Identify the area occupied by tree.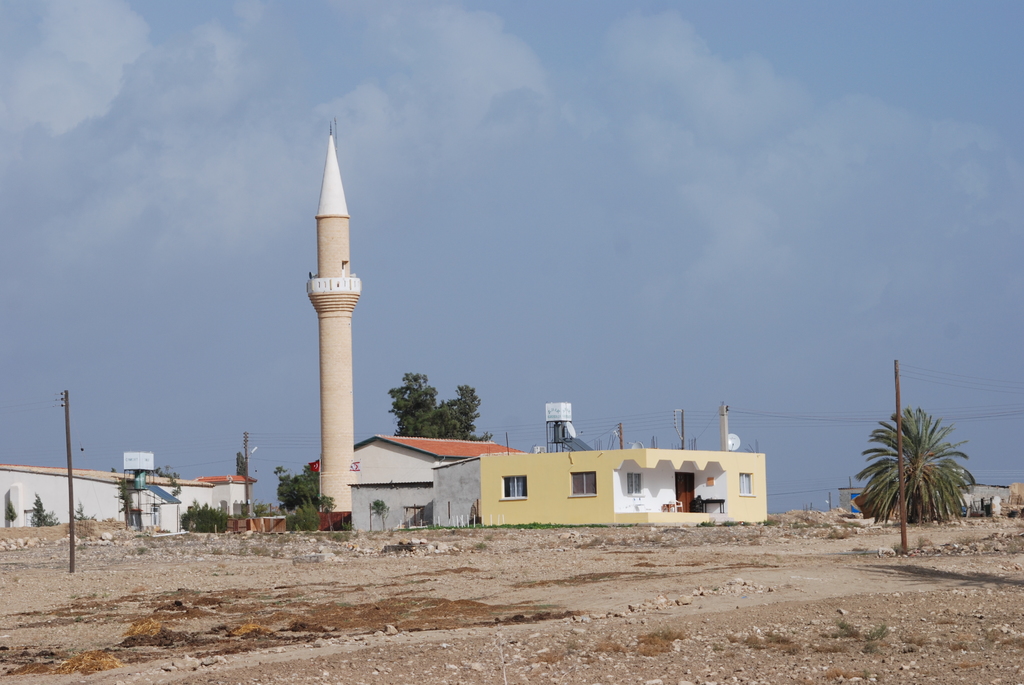
Area: <region>856, 409, 971, 526</region>.
